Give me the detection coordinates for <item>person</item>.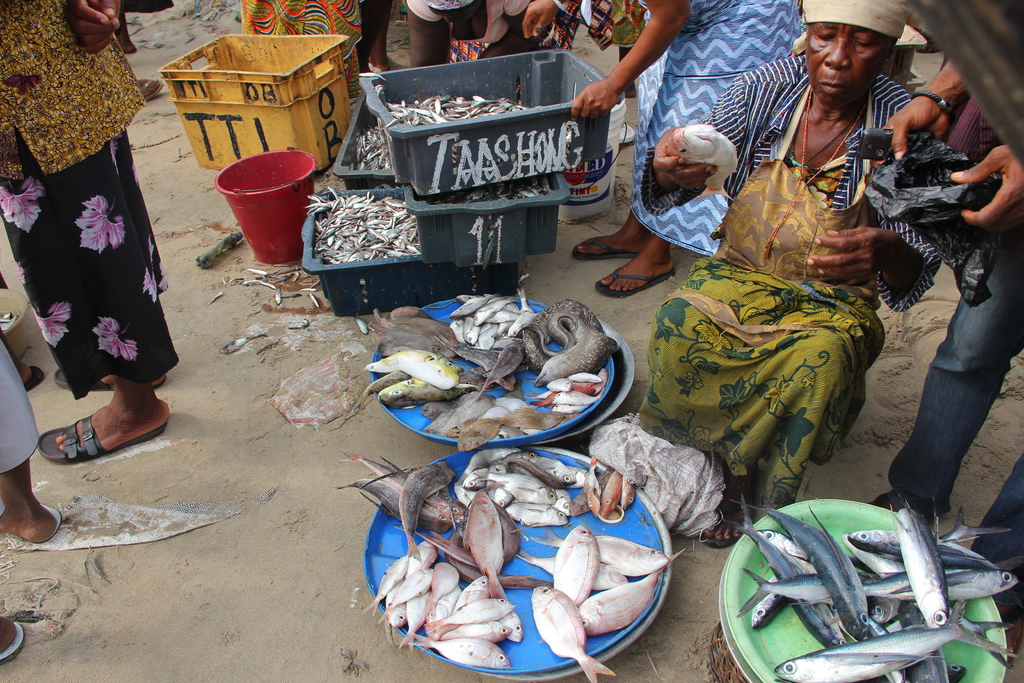
(570, 0, 805, 299).
